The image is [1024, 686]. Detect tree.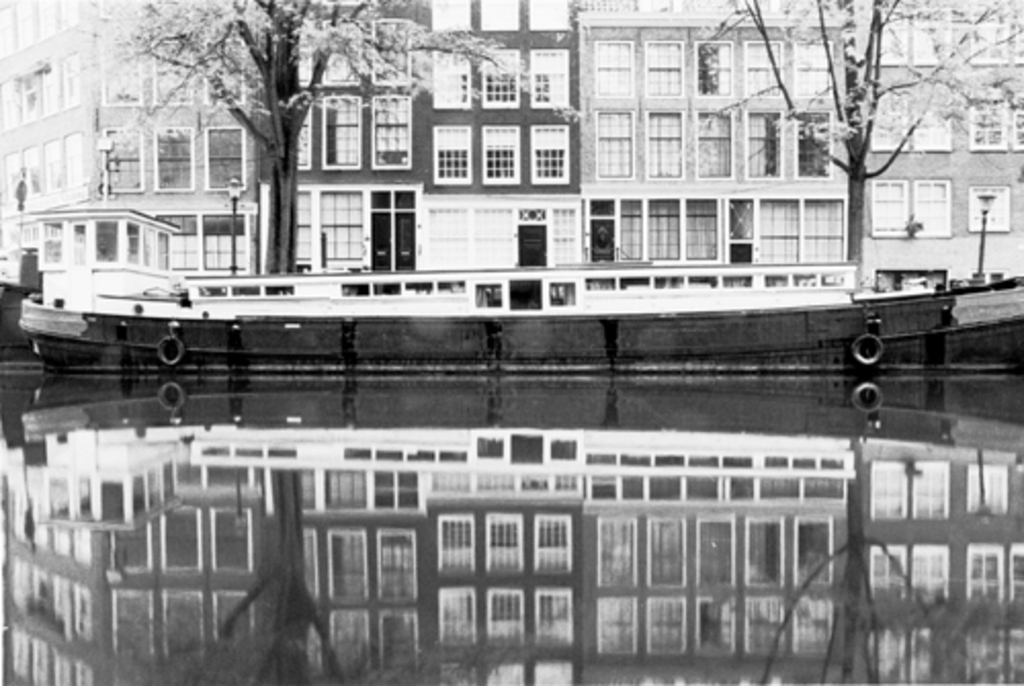
Detection: select_region(702, 39, 991, 315).
